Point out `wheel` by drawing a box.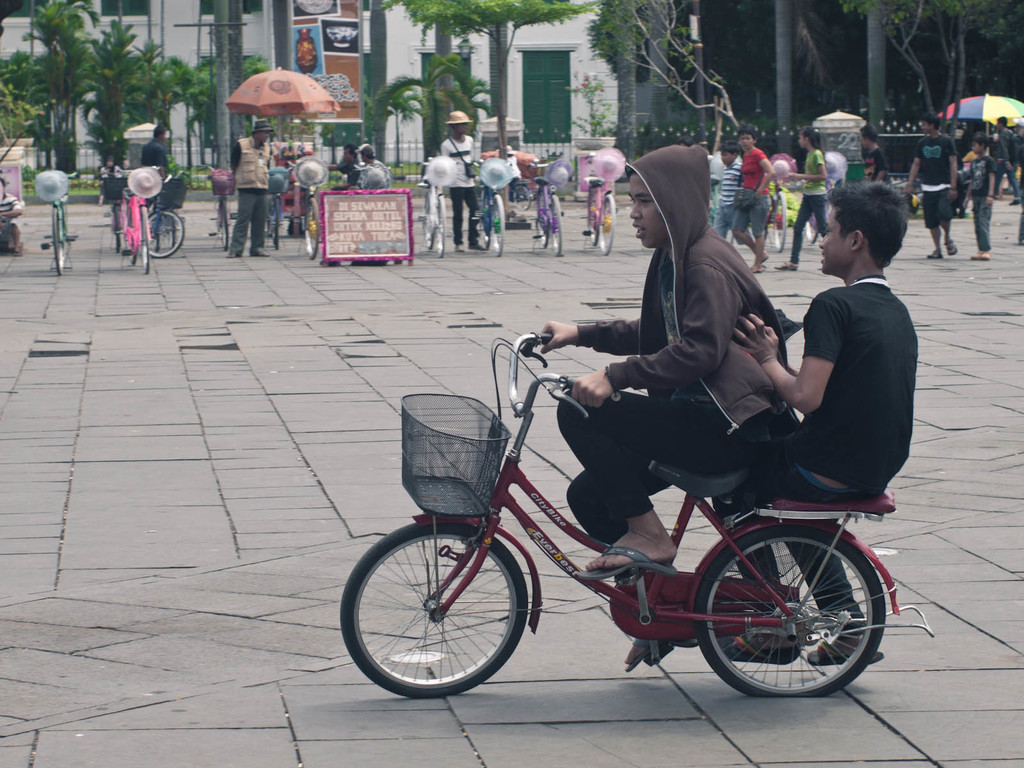
pyautogui.locateOnScreen(587, 221, 596, 246).
